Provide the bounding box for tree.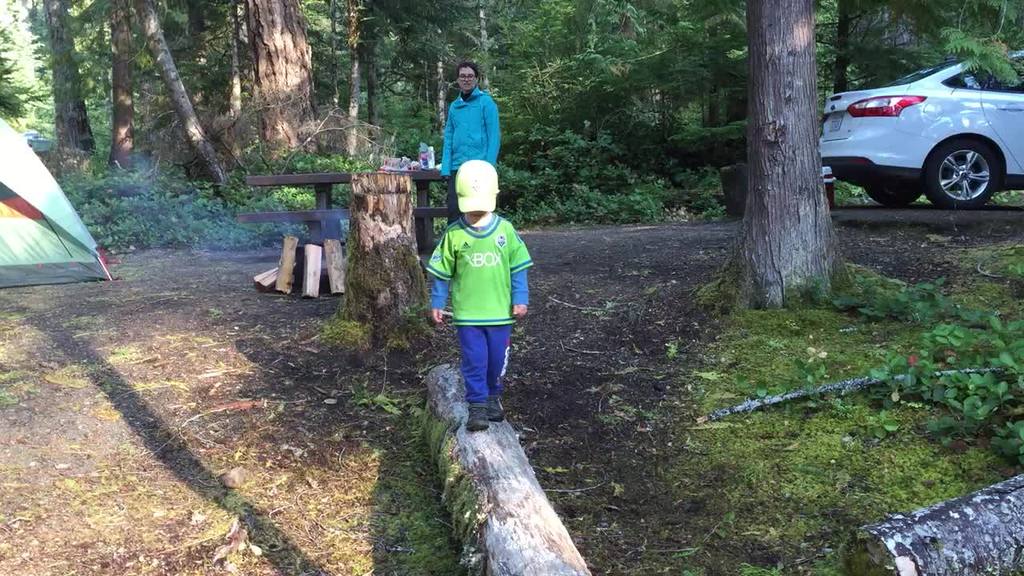
pyautogui.locateOnScreen(130, 6, 278, 234).
